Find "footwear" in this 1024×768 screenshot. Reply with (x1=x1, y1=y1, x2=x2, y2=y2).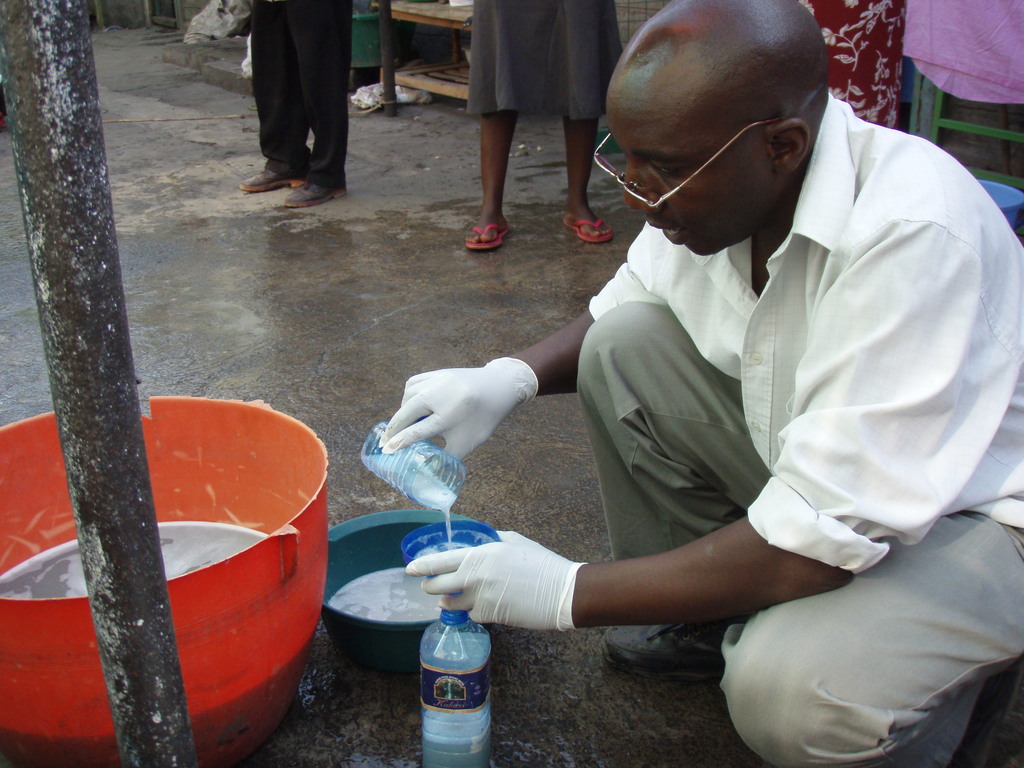
(x1=950, y1=659, x2=1021, y2=767).
